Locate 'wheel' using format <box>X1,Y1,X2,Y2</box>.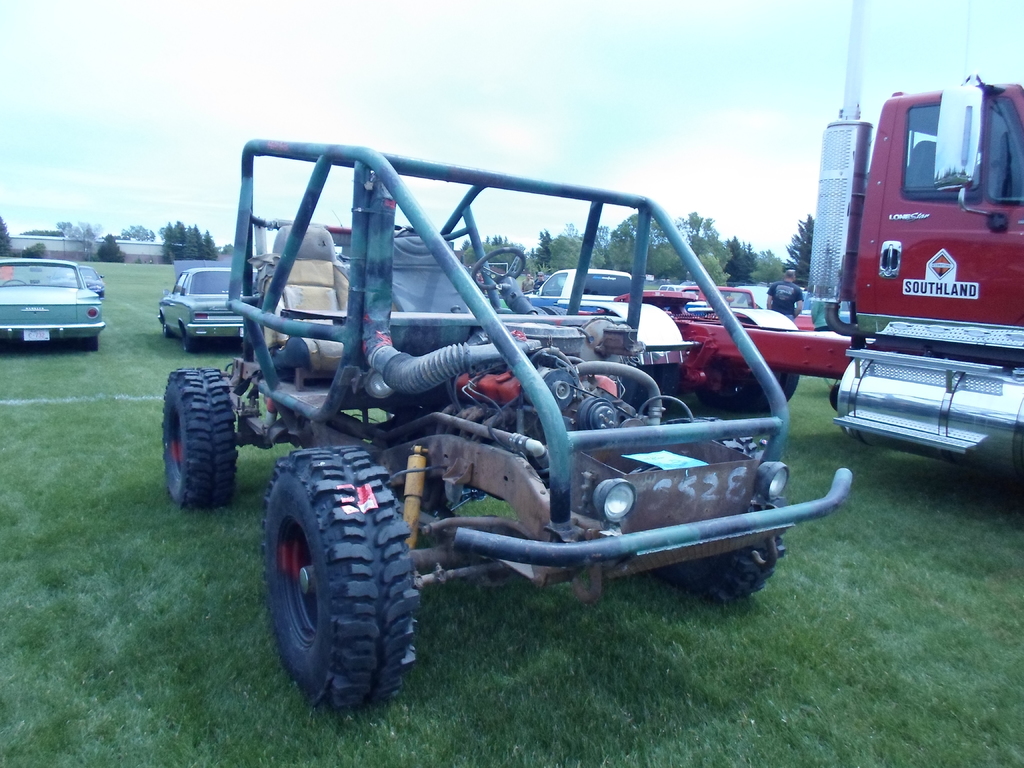
<box>158,363,237,509</box>.
